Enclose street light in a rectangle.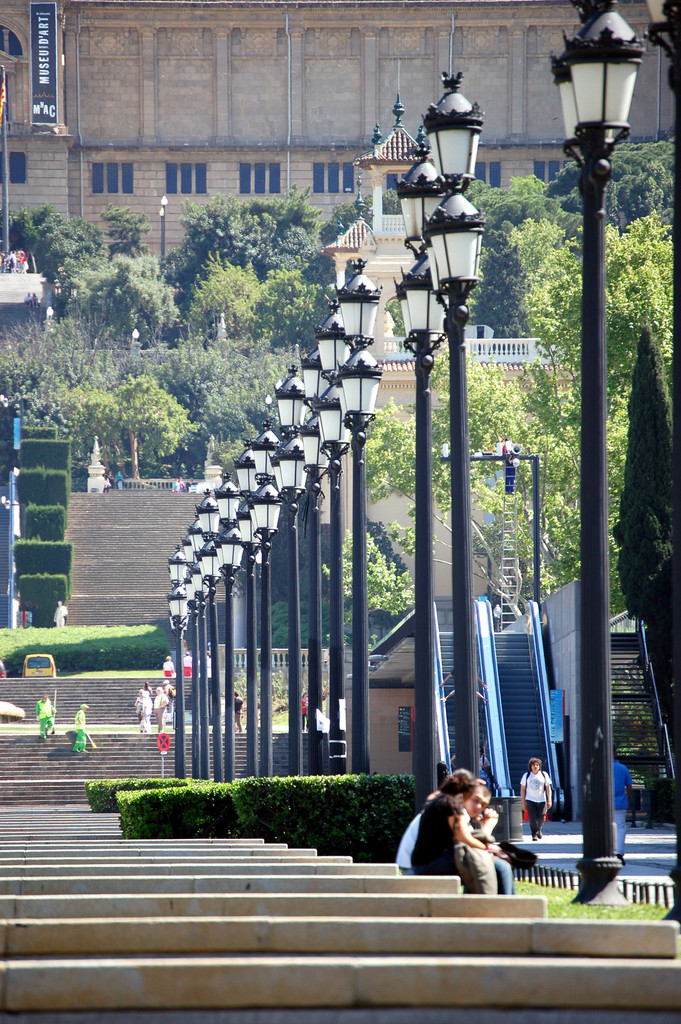
(392,128,459,791).
